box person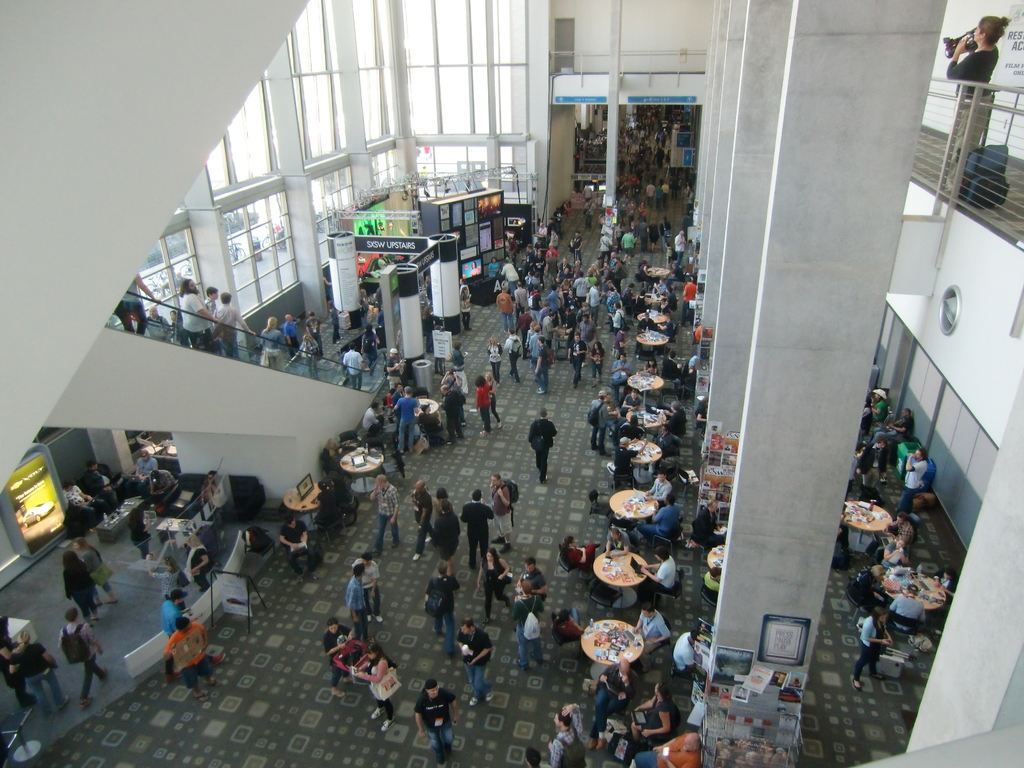
[360, 399, 390, 436]
